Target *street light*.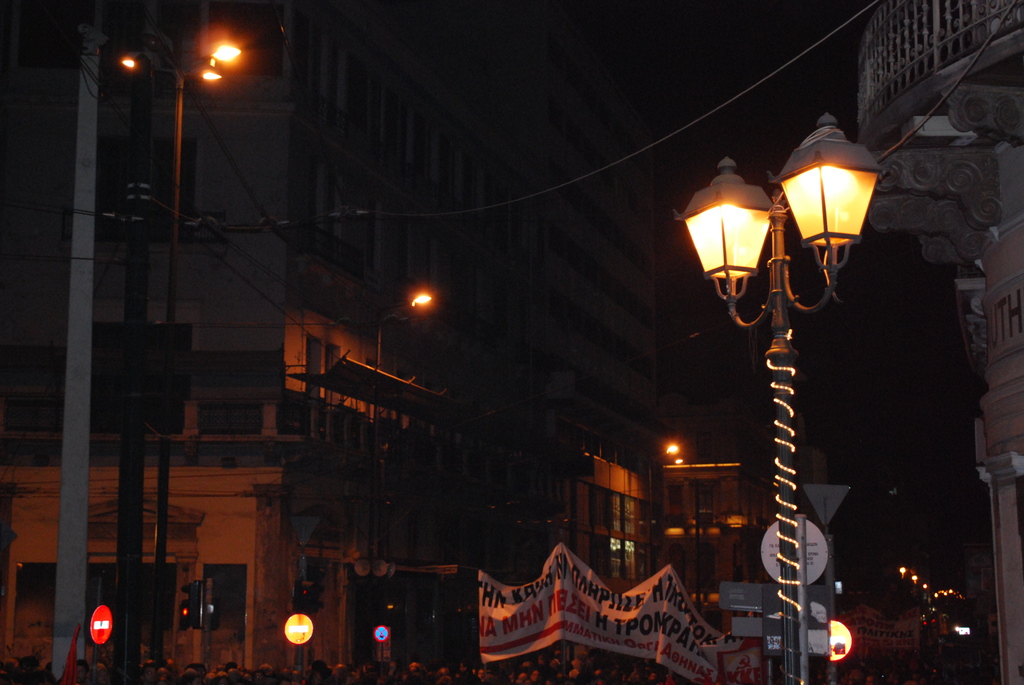
Target region: x1=365 y1=290 x2=435 y2=582.
